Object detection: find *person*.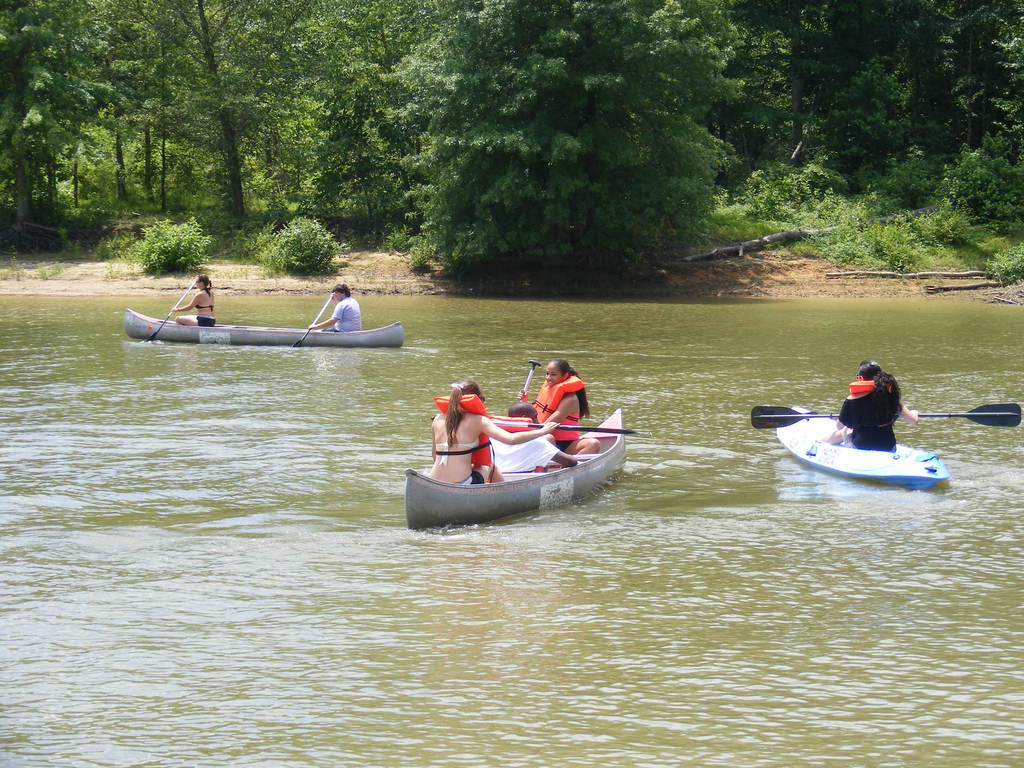
bbox=(168, 273, 216, 326).
